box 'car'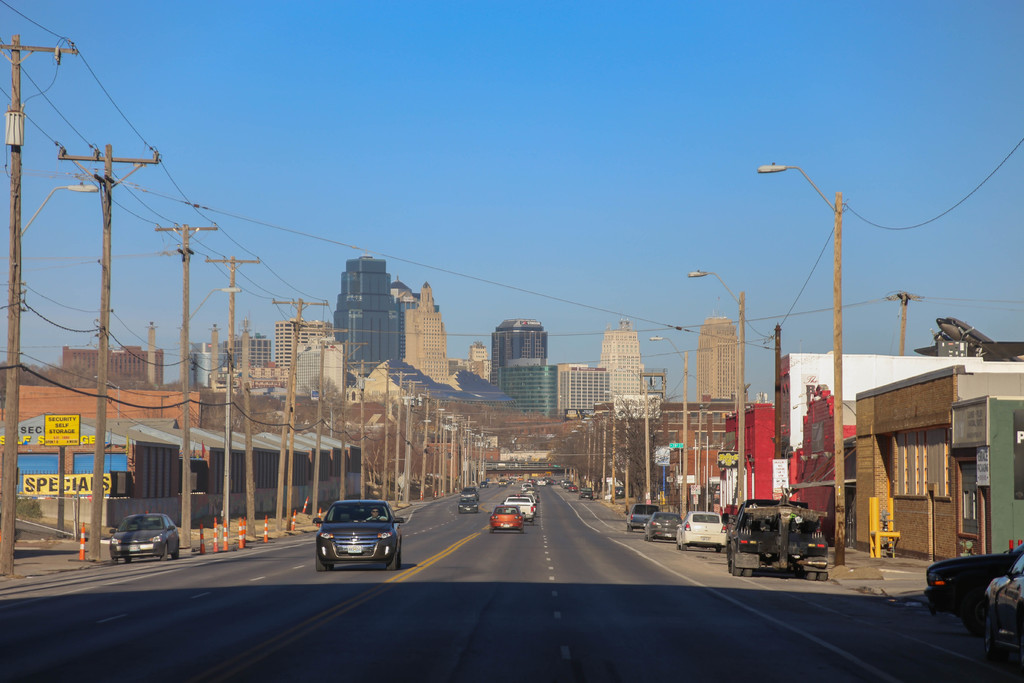
pyautogui.locateOnScreen(458, 498, 476, 516)
